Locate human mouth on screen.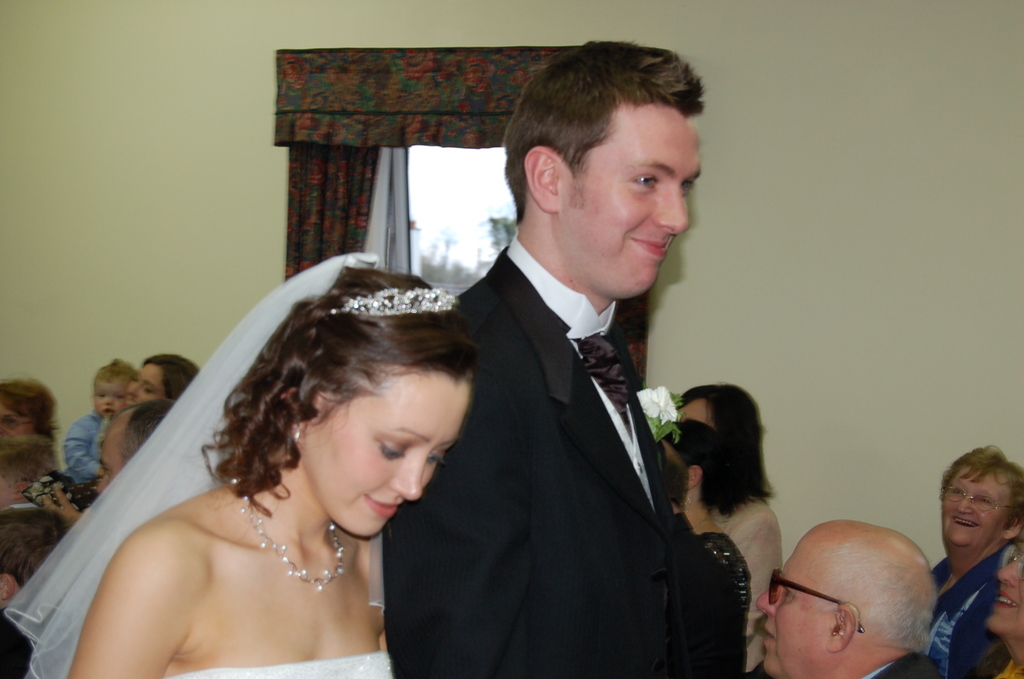
On screen at (950,516,983,534).
